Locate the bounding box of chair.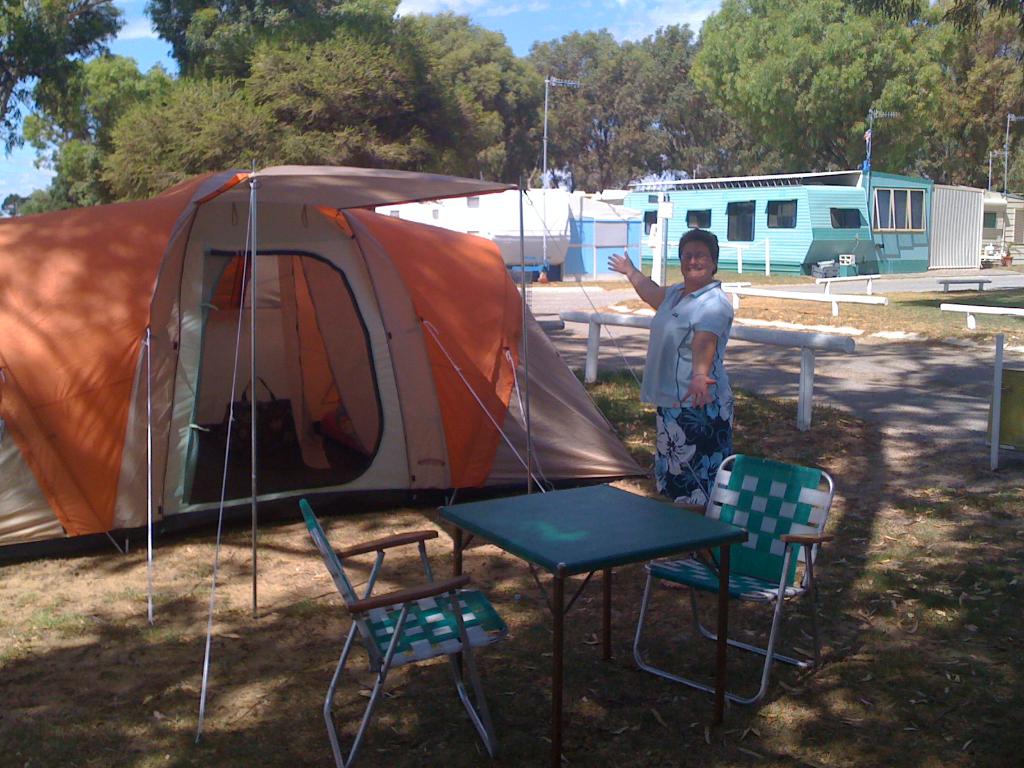
Bounding box: 630 451 835 708.
